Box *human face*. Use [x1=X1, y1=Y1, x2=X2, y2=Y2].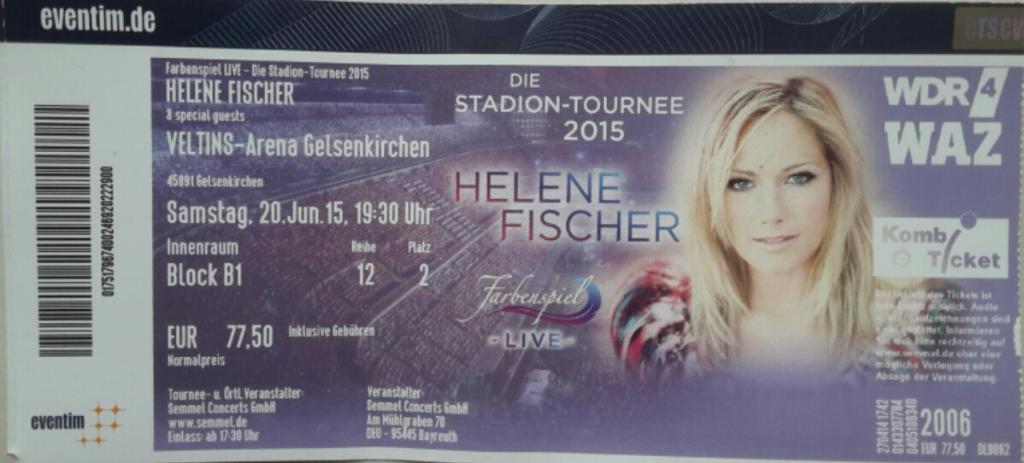
[x1=722, y1=113, x2=833, y2=273].
